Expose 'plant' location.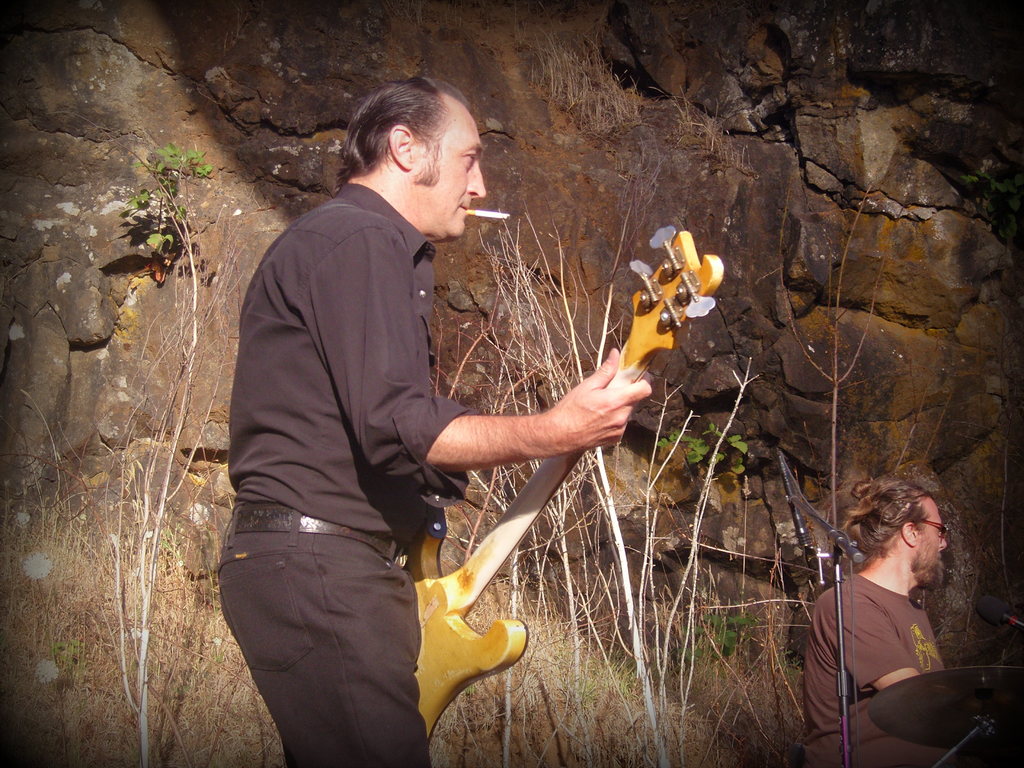
Exposed at box=[648, 431, 713, 467].
